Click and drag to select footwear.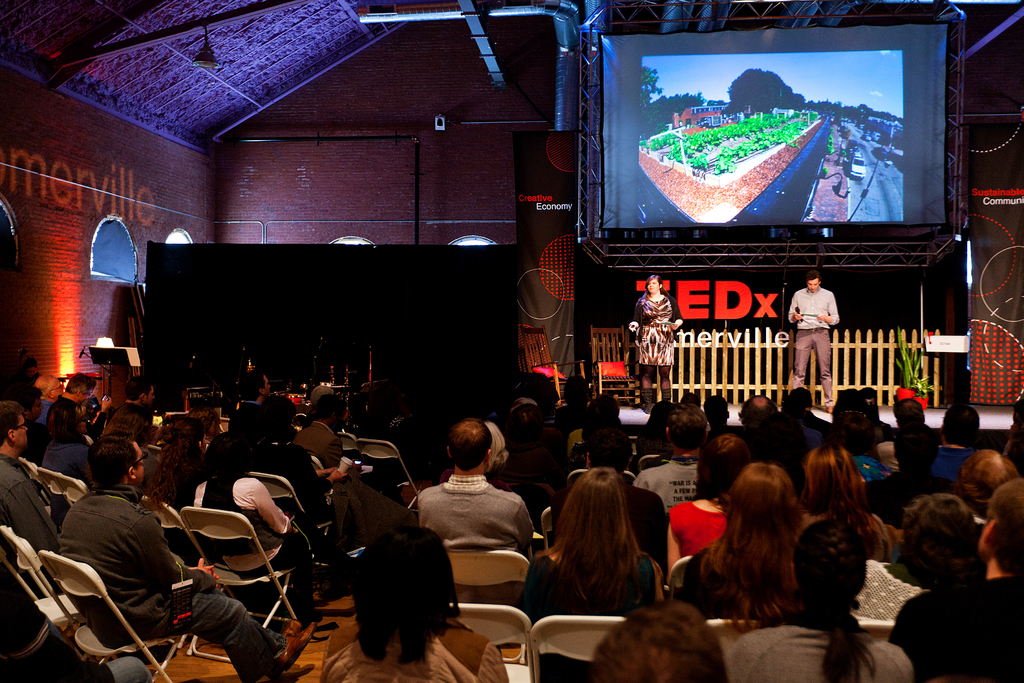
Selection: <bbox>825, 399, 838, 415</bbox>.
